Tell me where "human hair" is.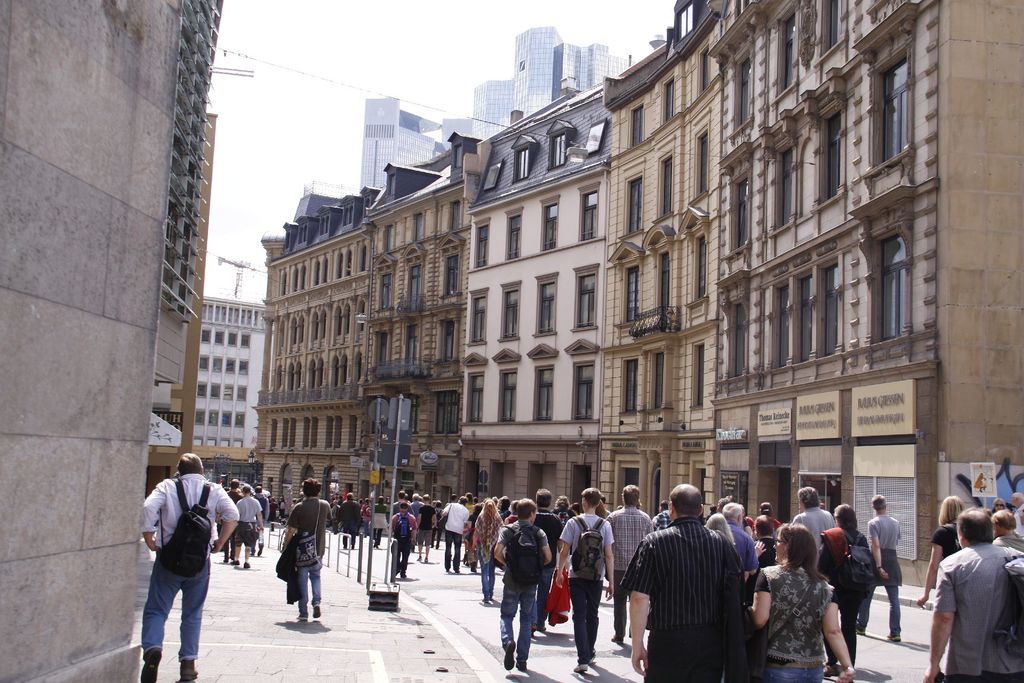
"human hair" is at bbox=(660, 498, 666, 511).
